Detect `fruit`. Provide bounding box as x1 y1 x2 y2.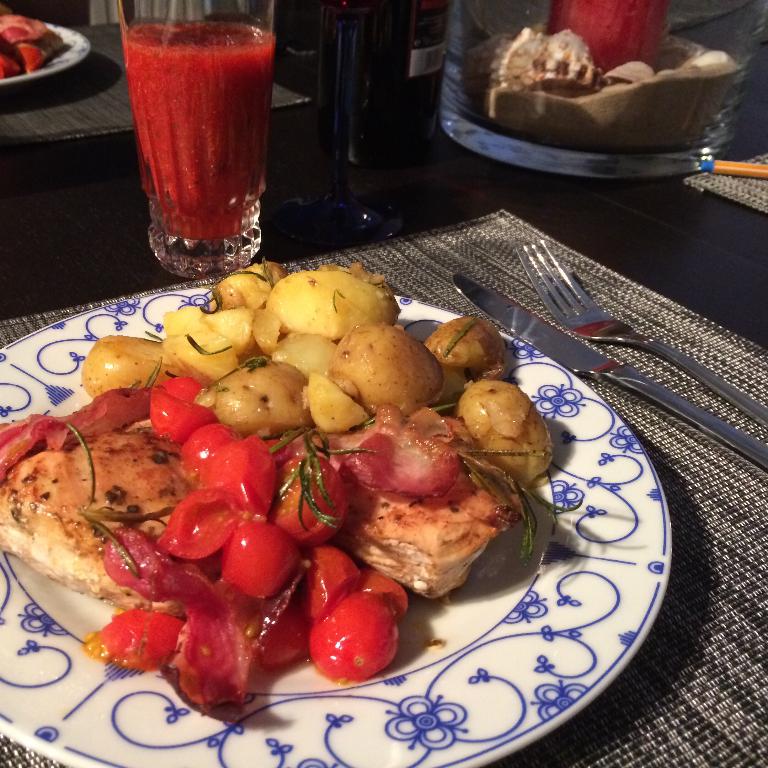
308 589 399 685.
